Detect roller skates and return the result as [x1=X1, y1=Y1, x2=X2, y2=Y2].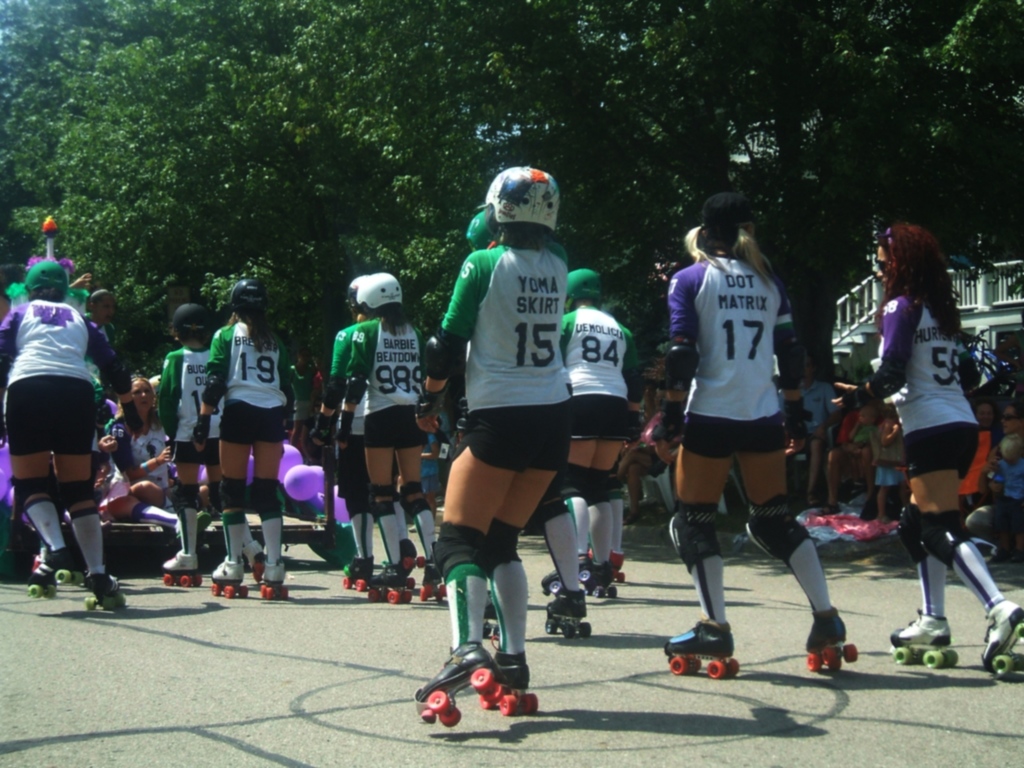
[x1=239, y1=539, x2=270, y2=585].
